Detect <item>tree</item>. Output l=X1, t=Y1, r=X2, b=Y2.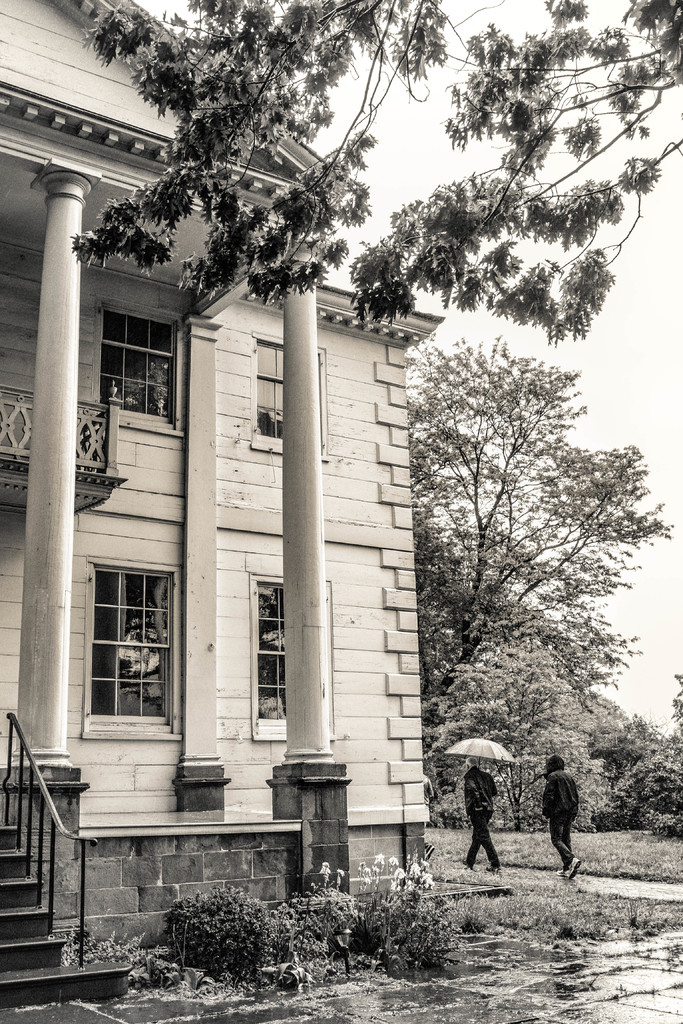
l=80, t=0, r=682, b=323.
